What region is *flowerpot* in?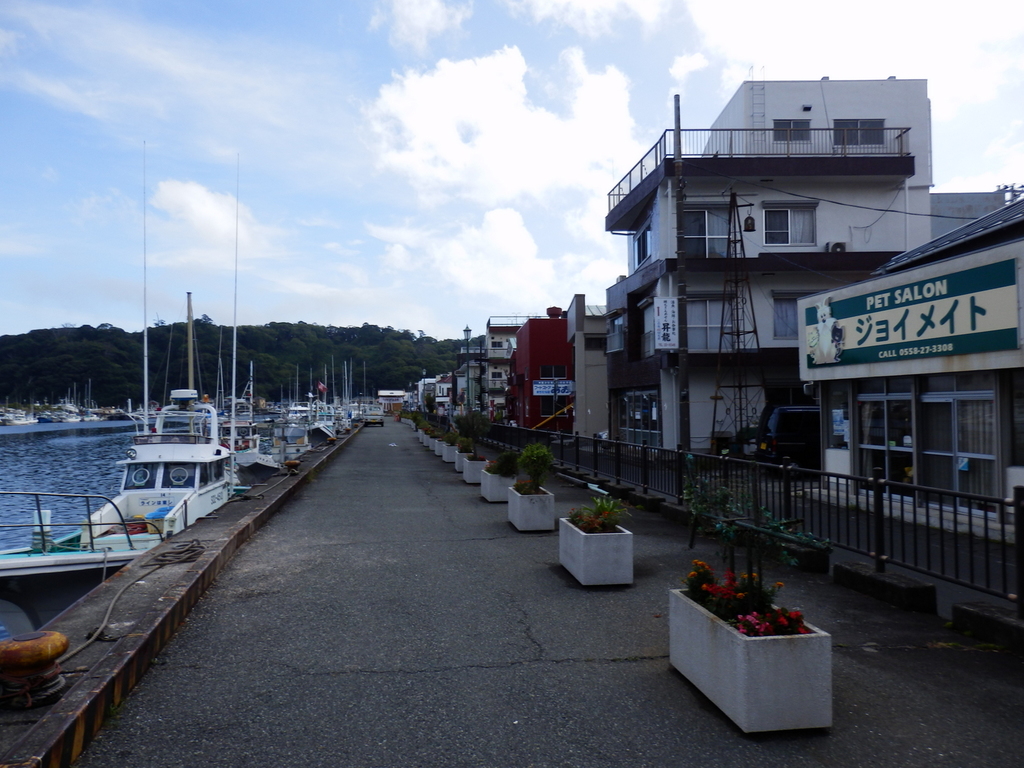
pyautogui.locateOnScreen(509, 482, 558, 532).
